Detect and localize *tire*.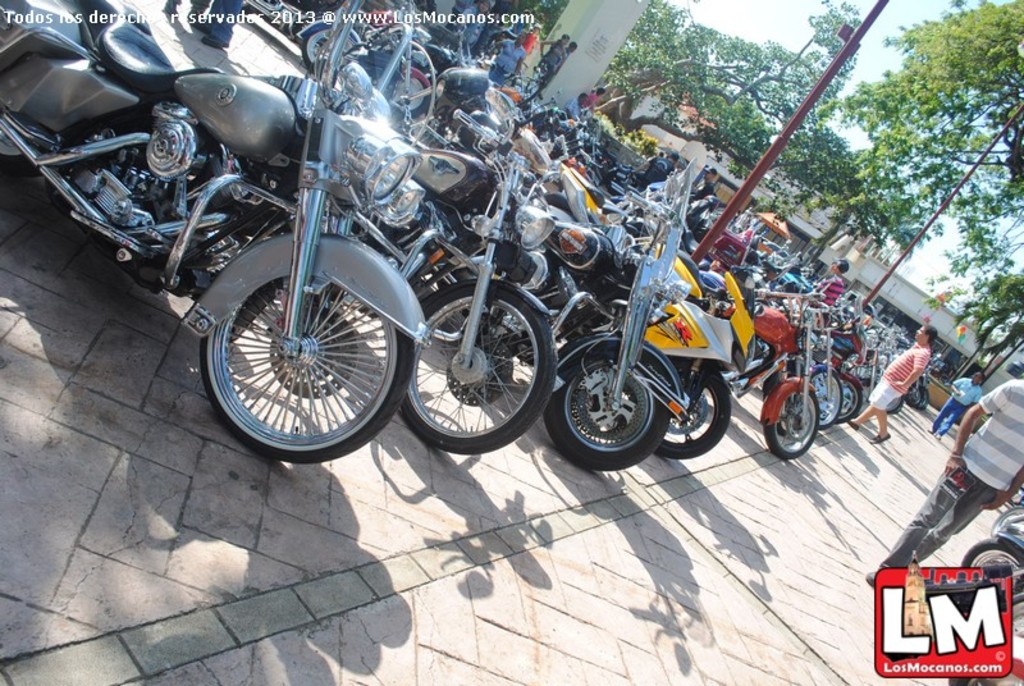
Localized at bbox(908, 387, 934, 408).
